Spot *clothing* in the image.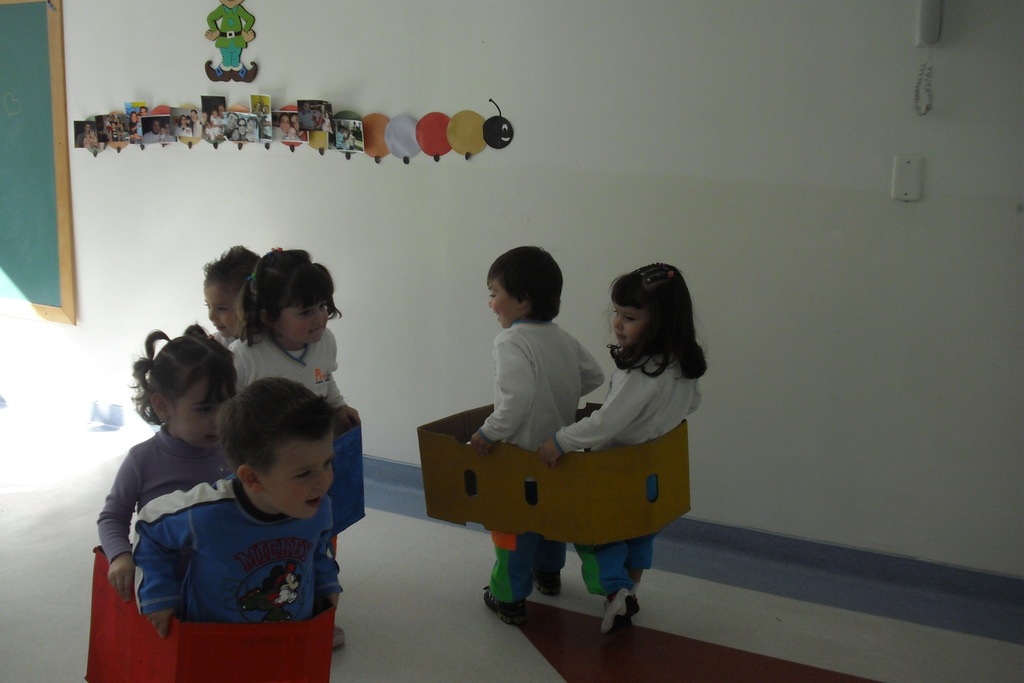
*clothing* found at bbox(559, 350, 699, 594).
